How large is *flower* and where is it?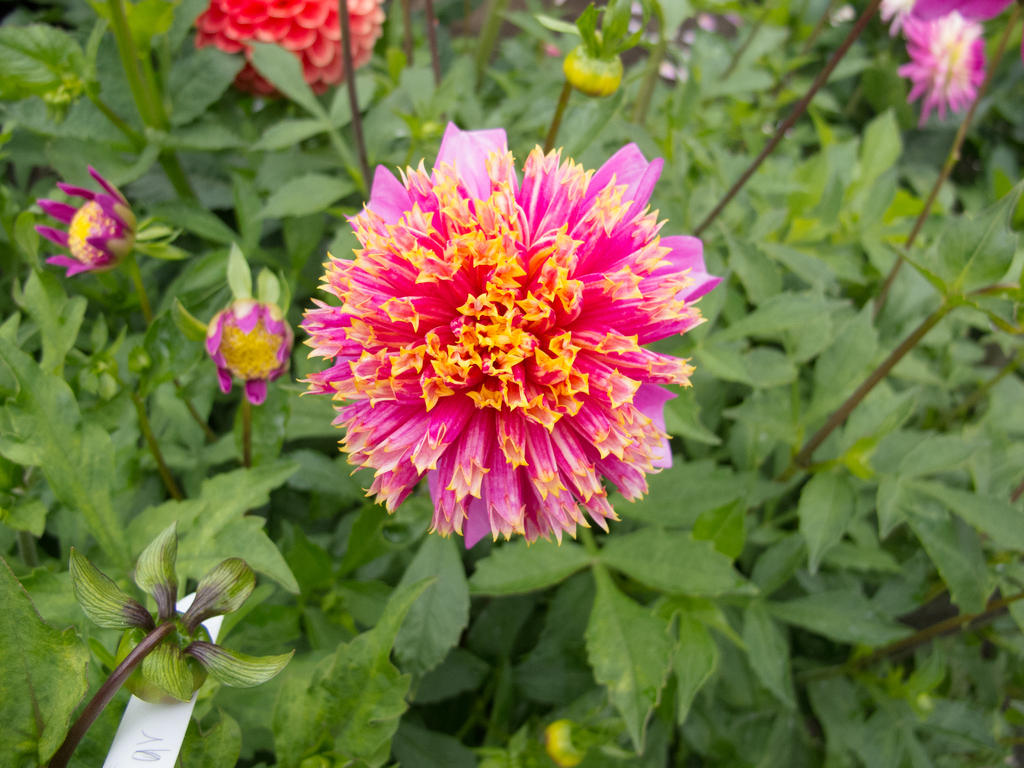
Bounding box: 35:168:141:281.
